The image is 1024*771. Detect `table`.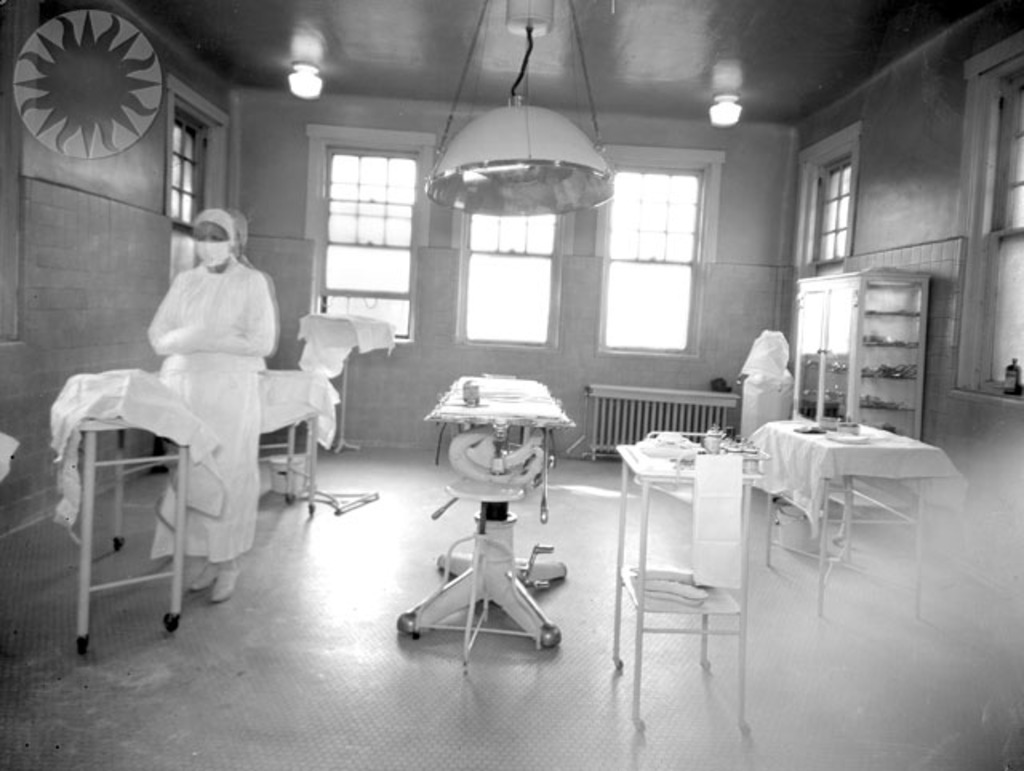
Detection: (69, 371, 226, 651).
